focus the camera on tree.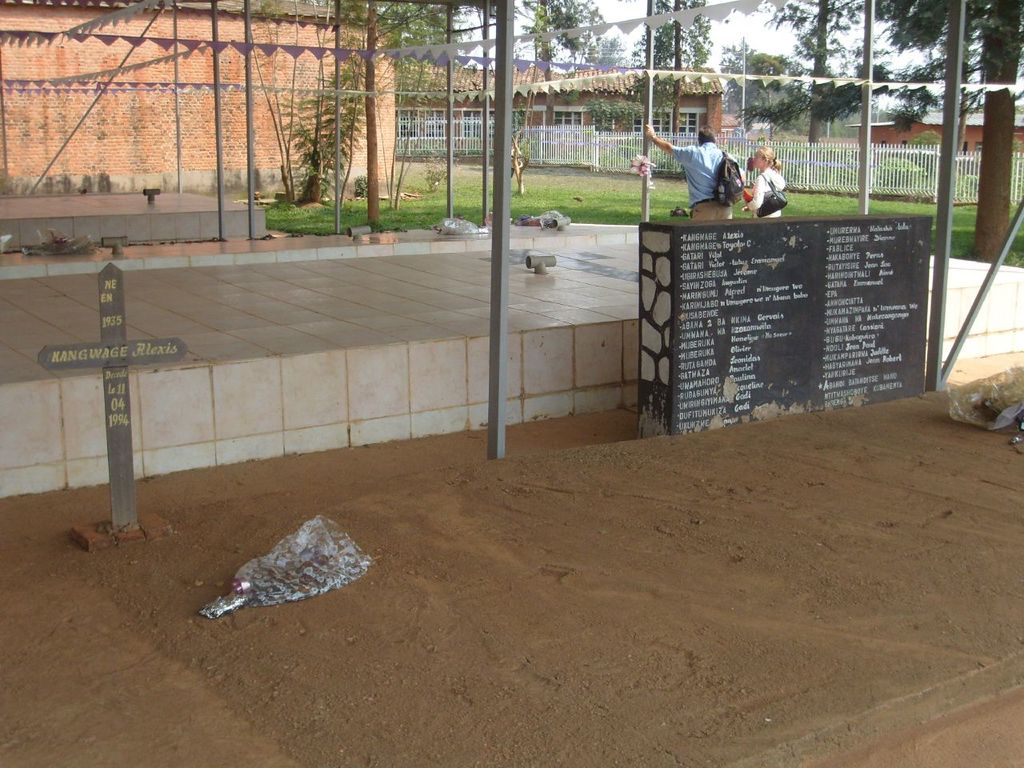
Focus region: detection(719, 39, 814, 138).
